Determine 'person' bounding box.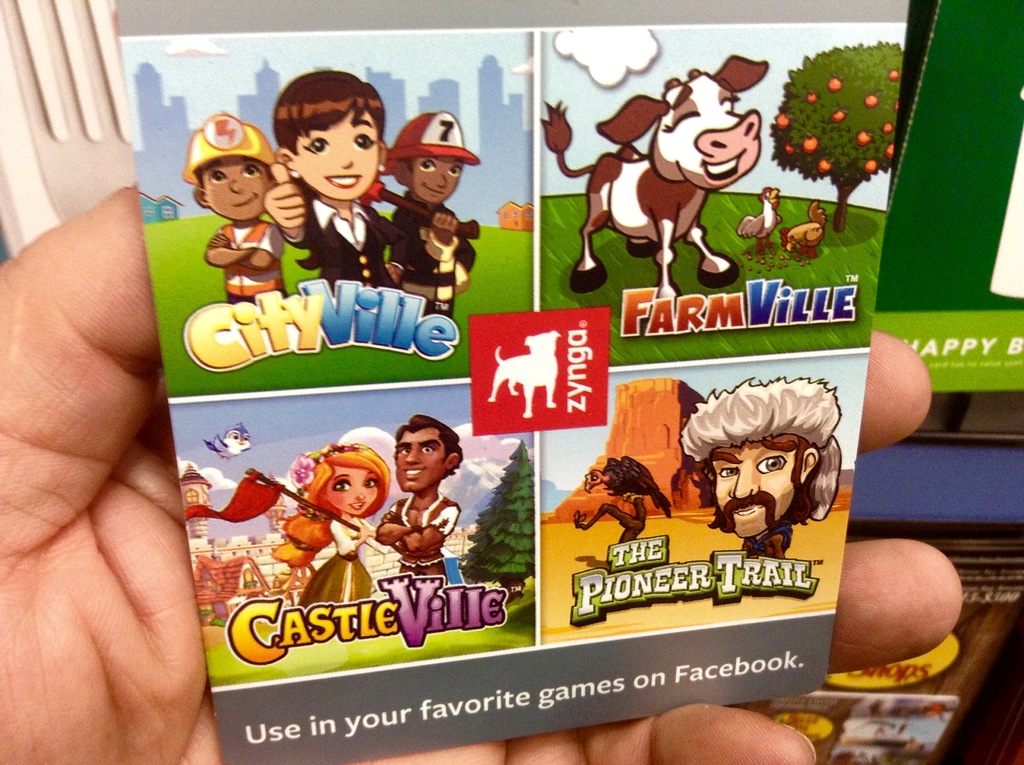
Determined: 388/111/477/322.
